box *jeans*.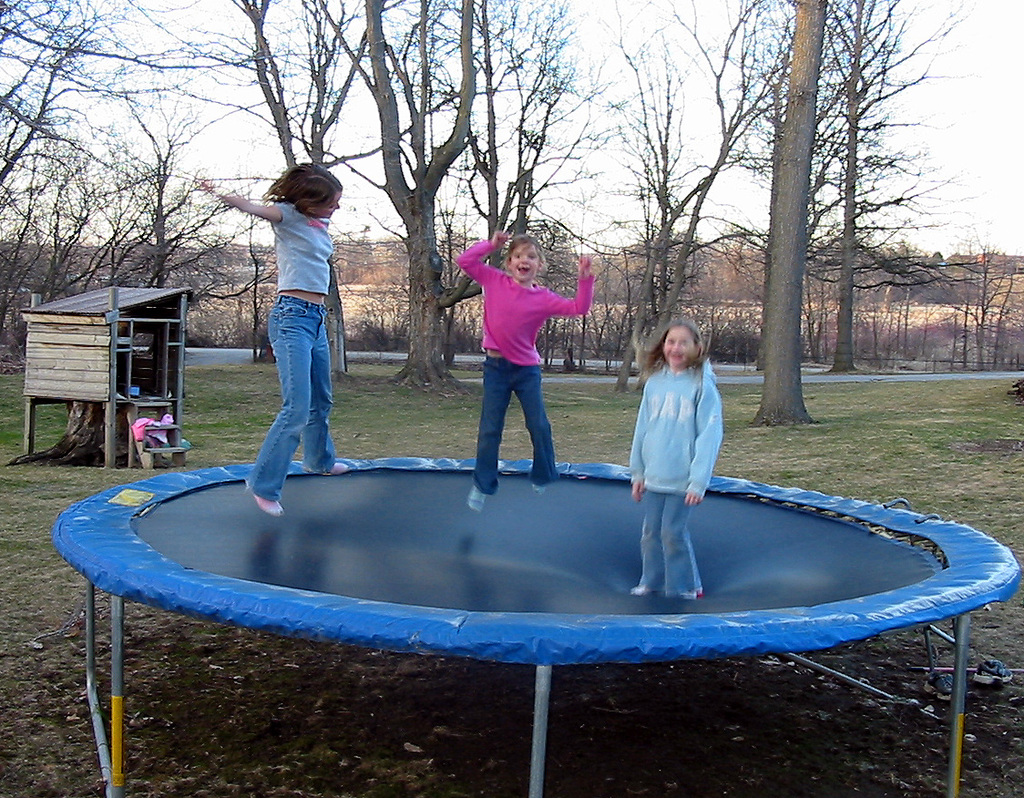
245:296:339:498.
